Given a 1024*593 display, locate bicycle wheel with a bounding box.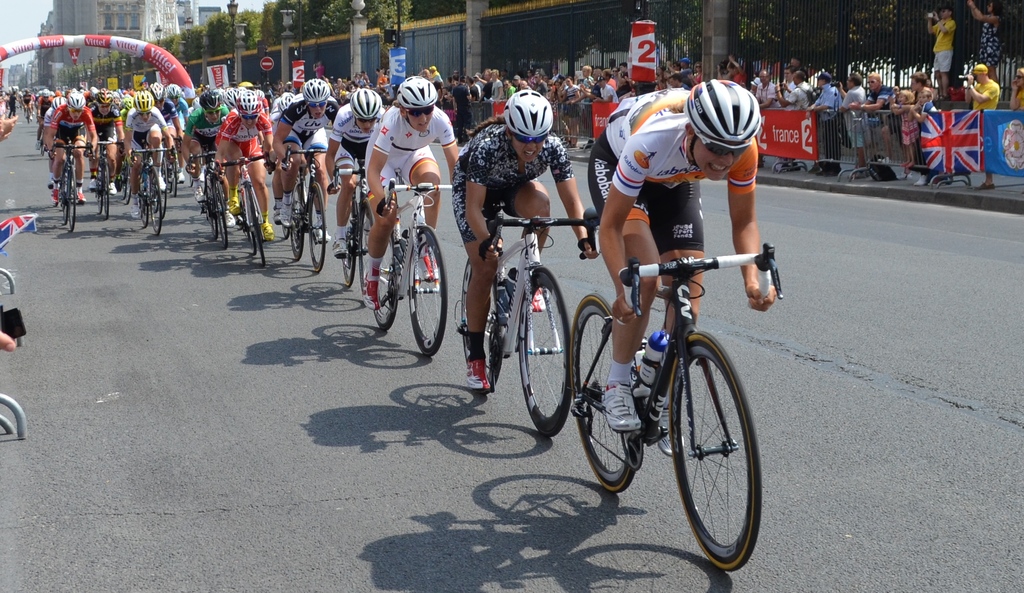
Located: <box>567,291,647,495</box>.
